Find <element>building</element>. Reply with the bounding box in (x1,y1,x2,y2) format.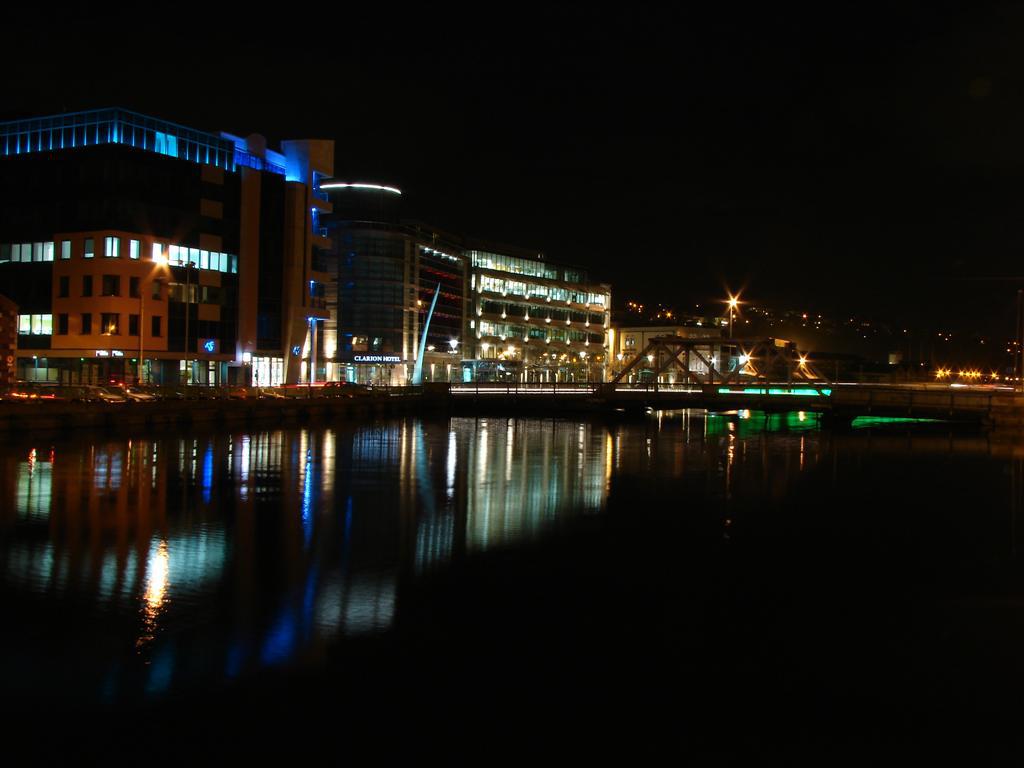
(0,121,825,385).
